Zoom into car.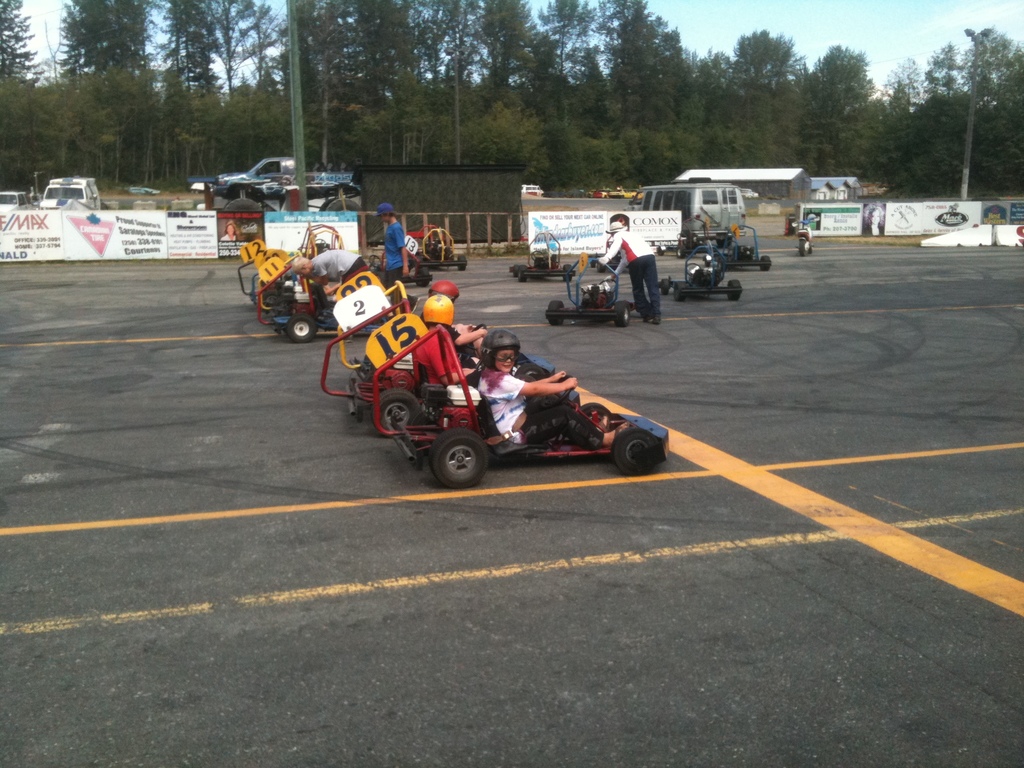
Zoom target: bbox(0, 190, 33, 210).
